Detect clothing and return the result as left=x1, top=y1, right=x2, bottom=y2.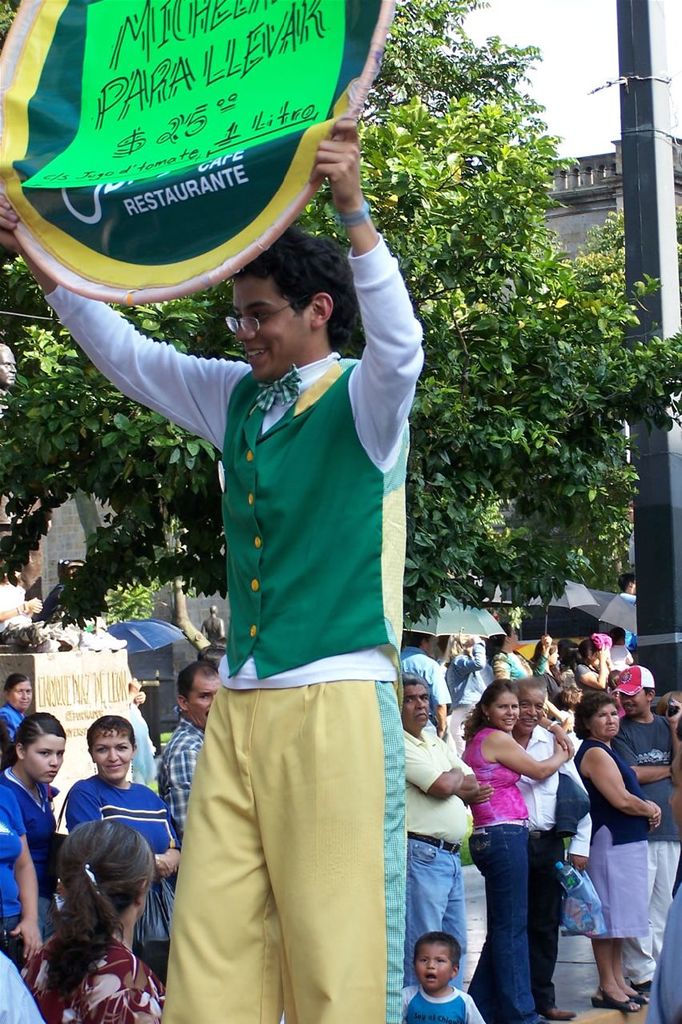
left=403, top=730, right=472, bottom=983.
